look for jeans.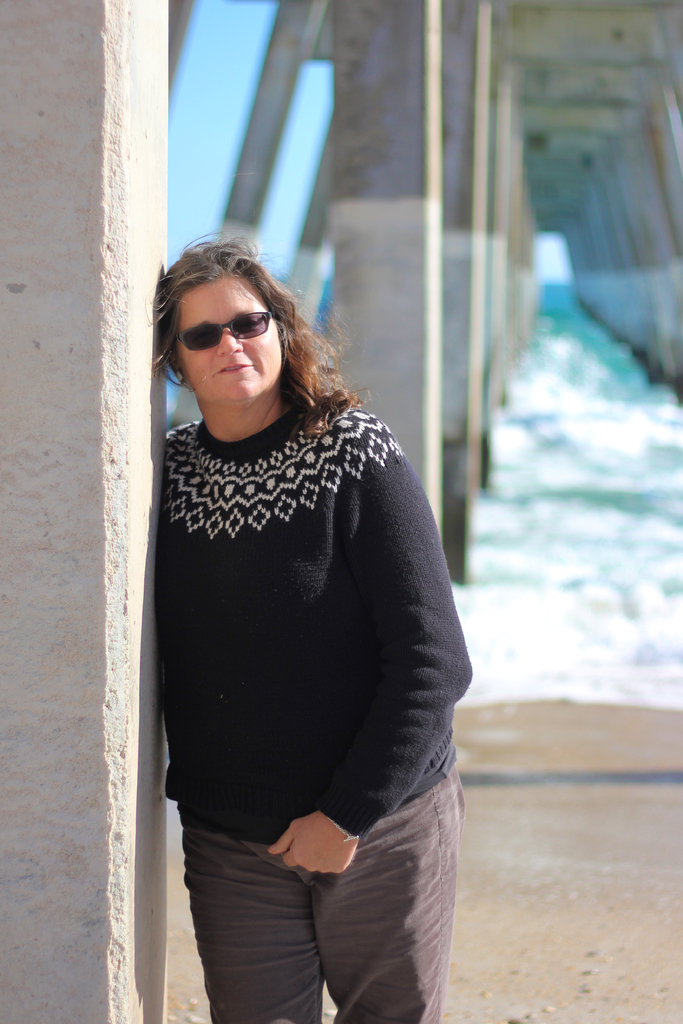
Found: l=180, t=762, r=469, b=1023.
